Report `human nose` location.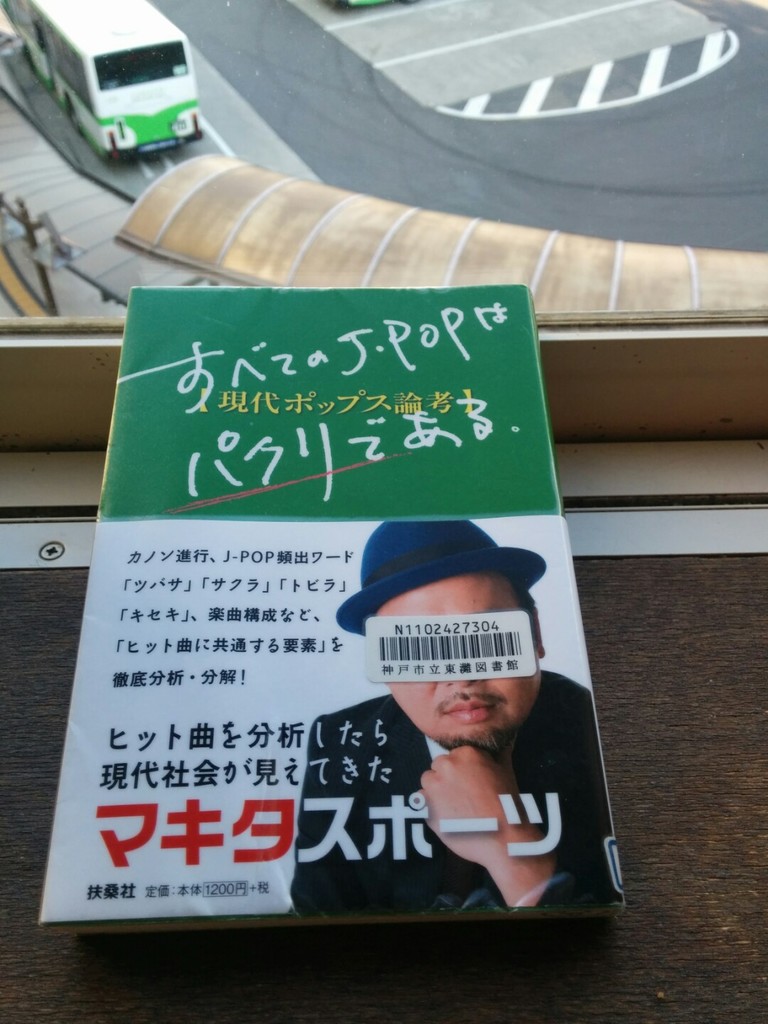
Report: bbox=[446, 678, 479, 688].
